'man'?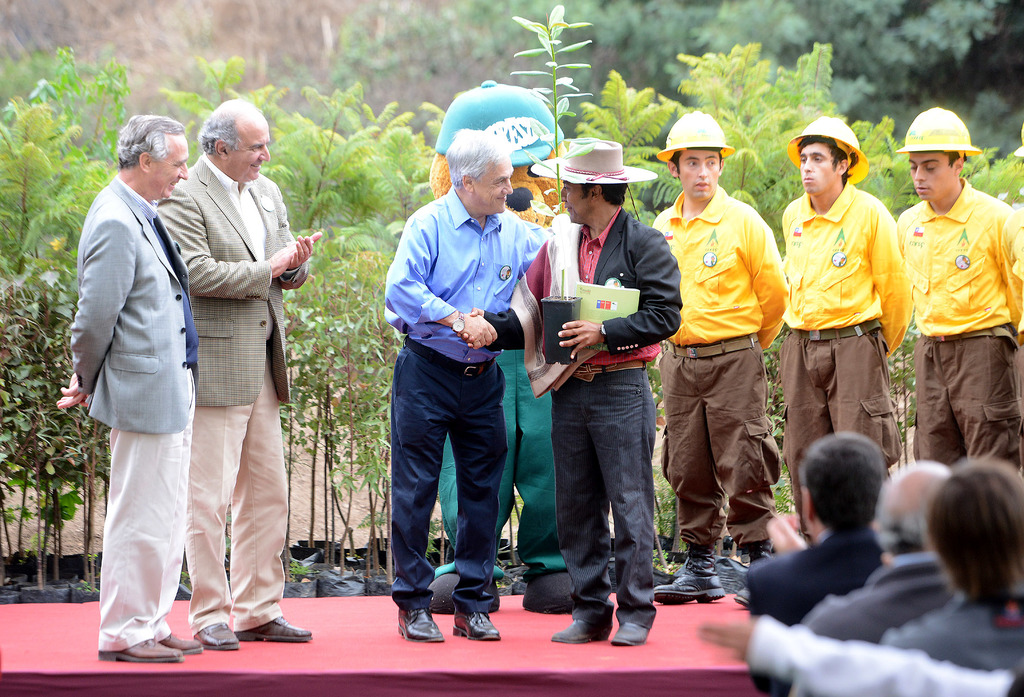
box=[460, 134, 691, 650]
